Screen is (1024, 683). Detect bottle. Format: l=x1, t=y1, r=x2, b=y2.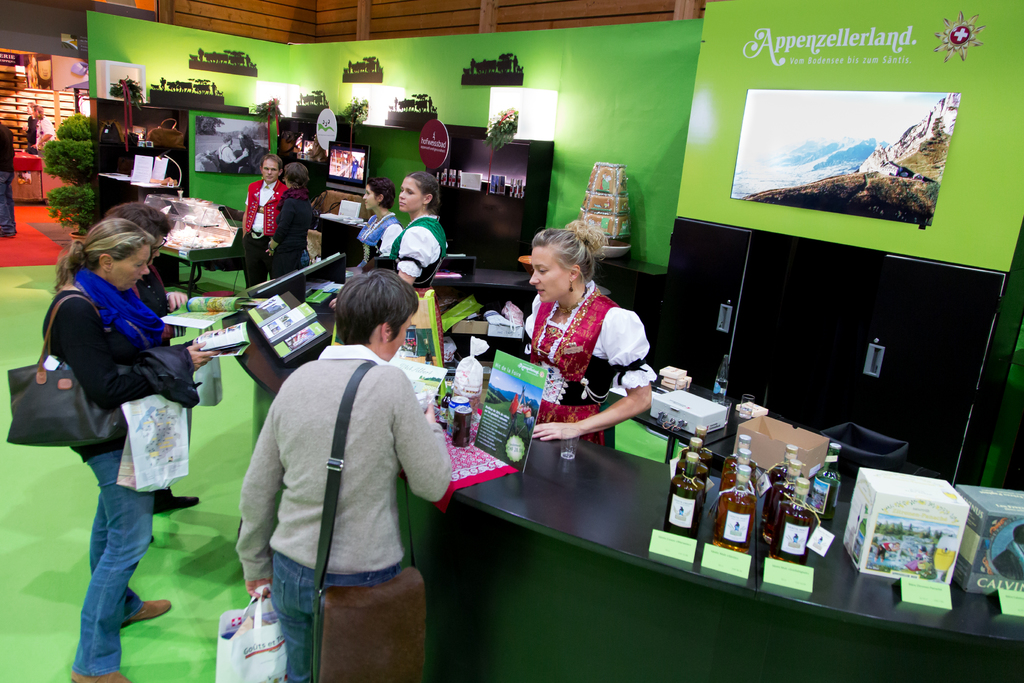
l=761, t=459, r=803, b=543.
